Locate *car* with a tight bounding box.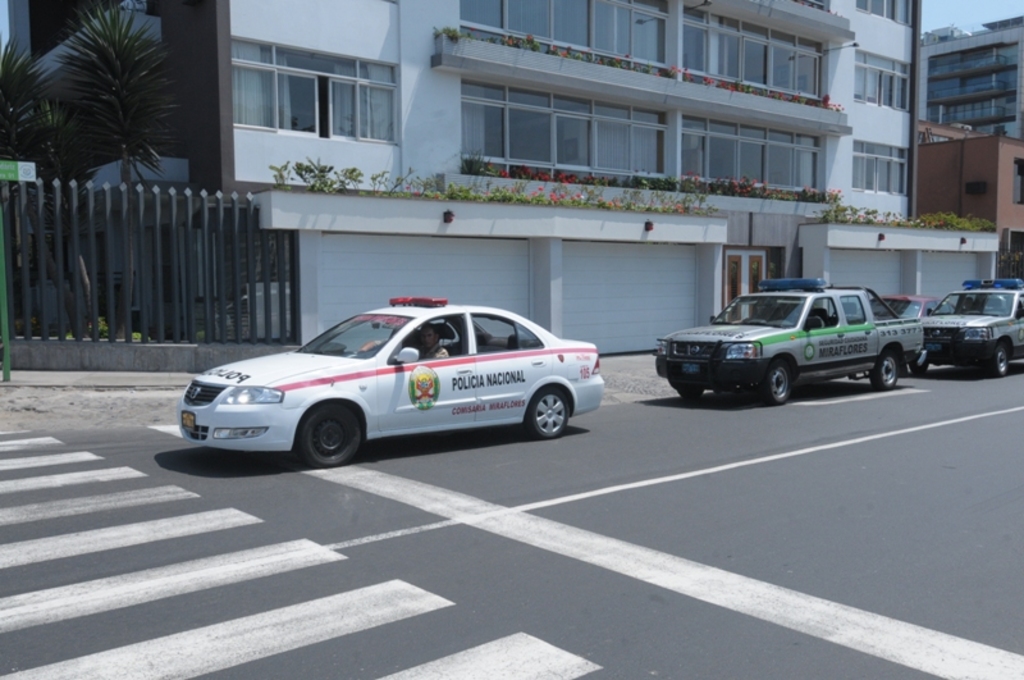
bbox(859, 295, 956, 323).
